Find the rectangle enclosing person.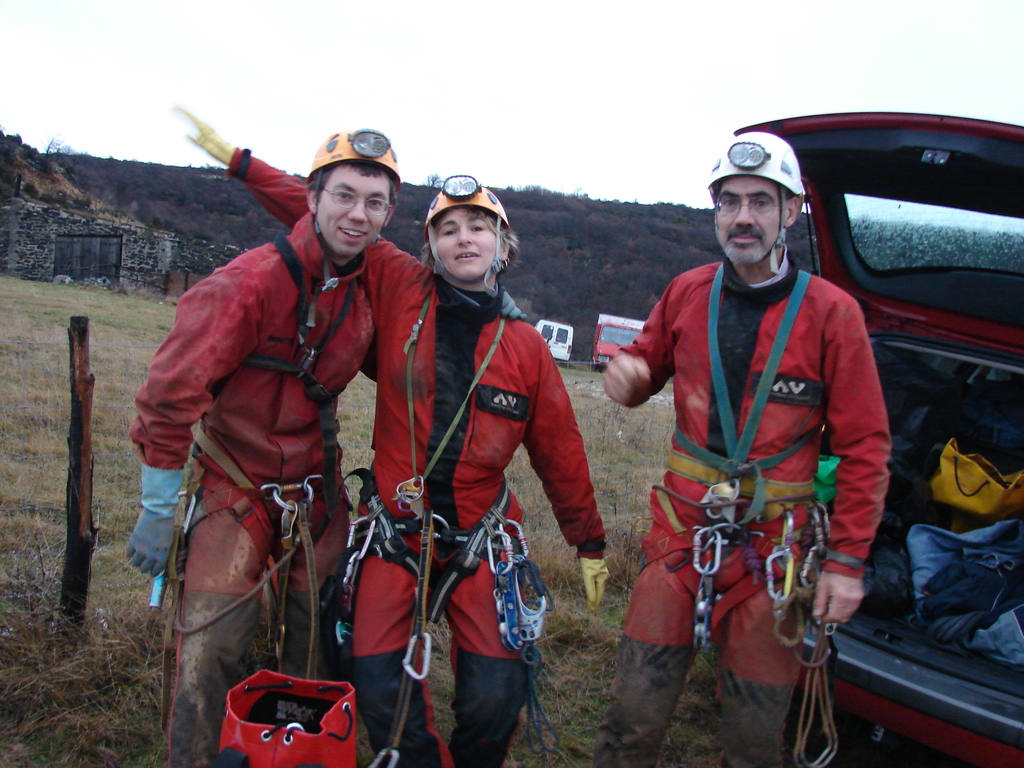
bbox=(605, 126, 895, 767).
